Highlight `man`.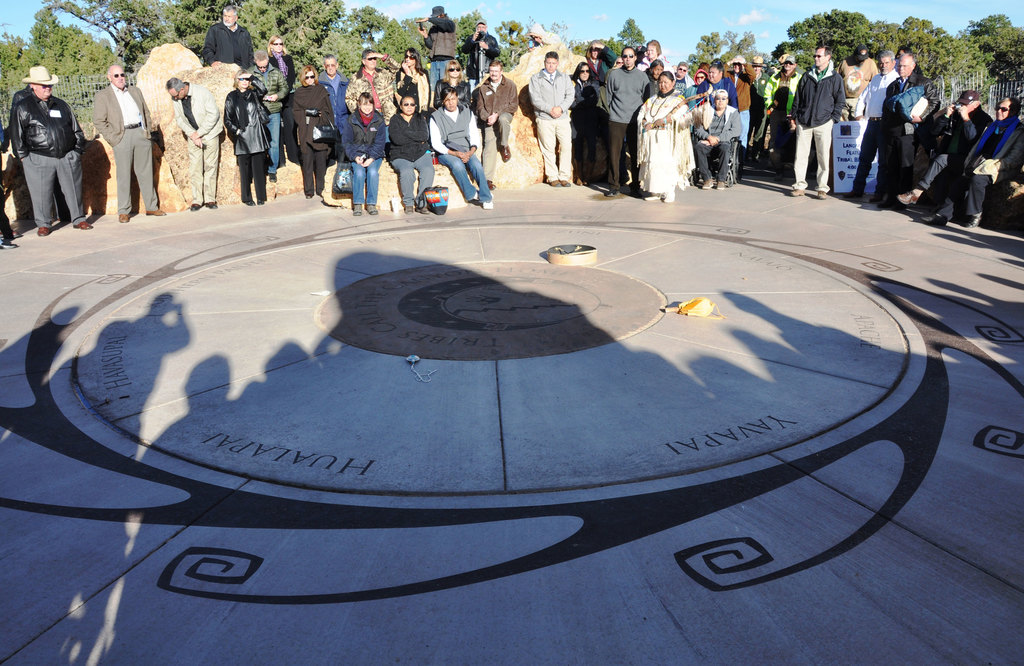
Highlighted region: (881, 54, 931, 207).
